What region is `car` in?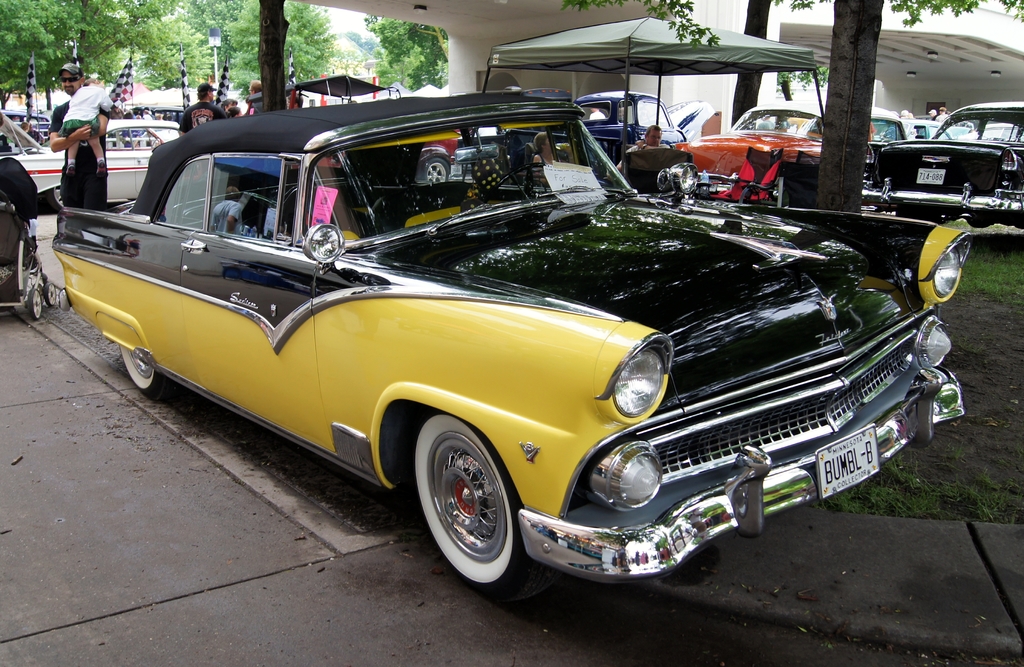
(678,92,922,214).
